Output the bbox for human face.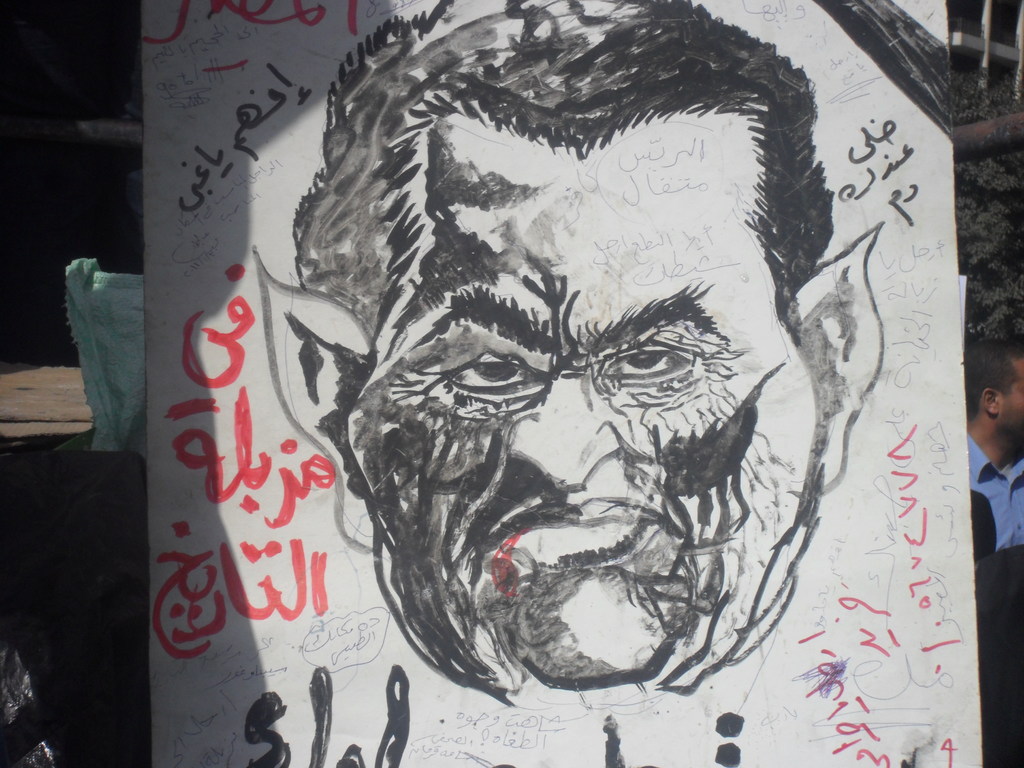
x1=330, y1=104, x2=790, y2=697.
